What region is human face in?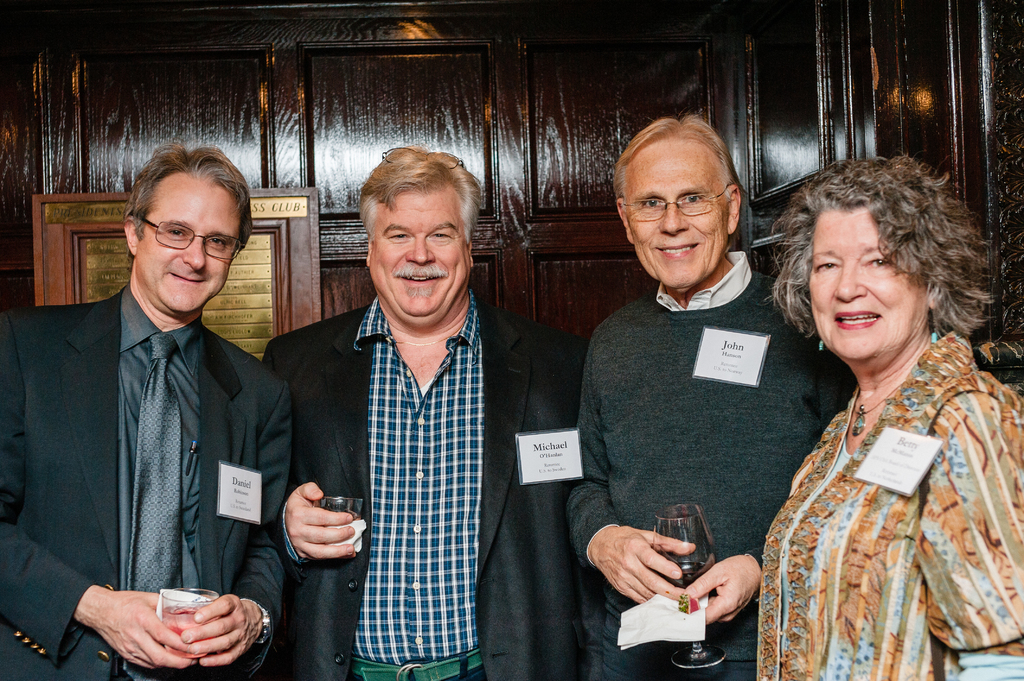
(134, 172, 240, 314).
